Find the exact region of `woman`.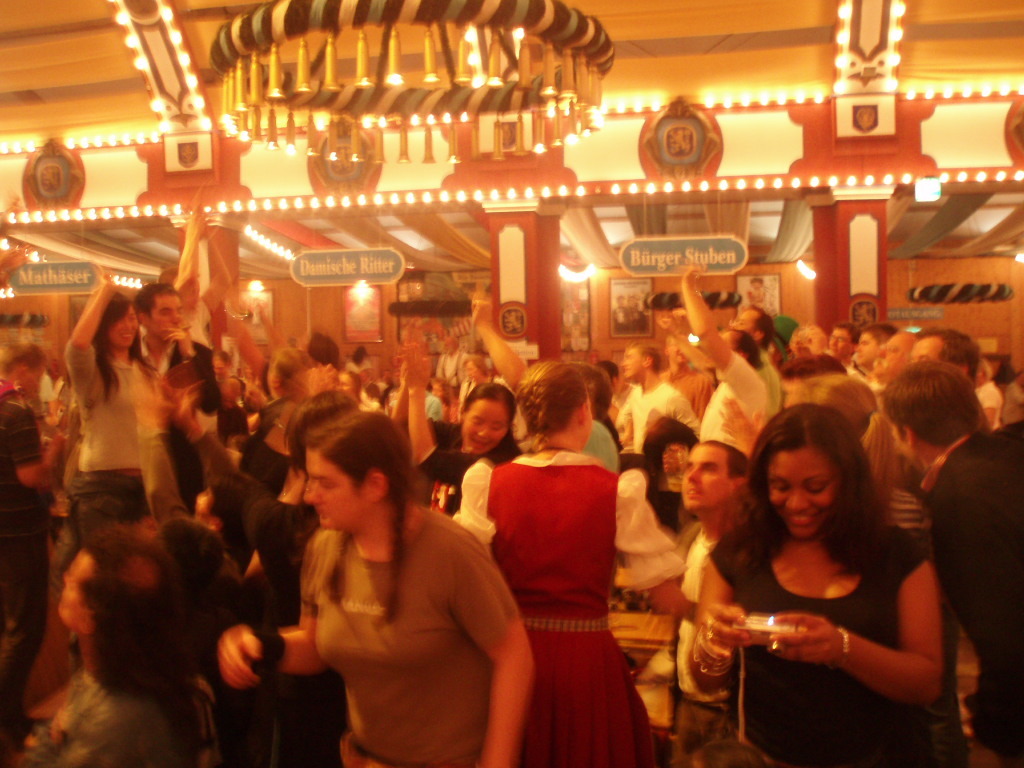
Exact region: [390,296,514,530].
